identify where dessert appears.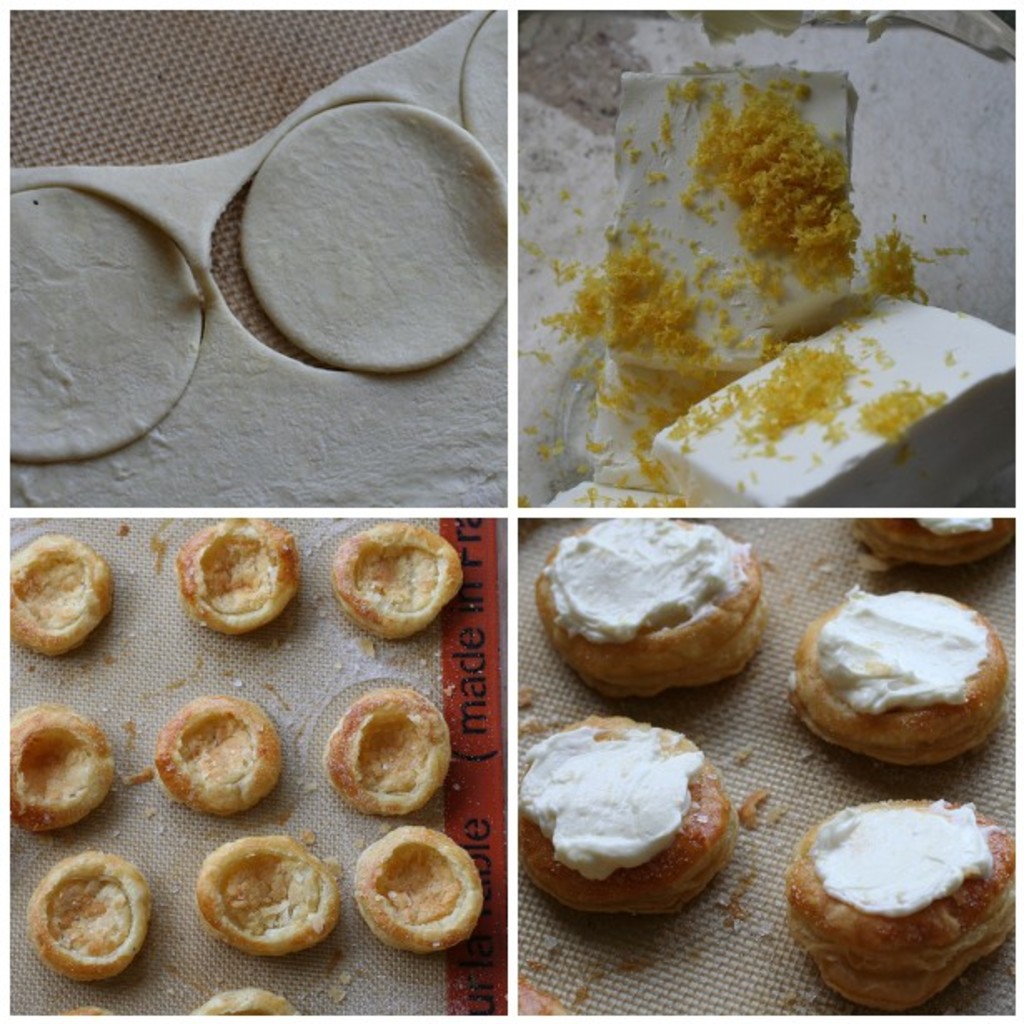
Appears at bbox=(323, 519, 458, 628).
